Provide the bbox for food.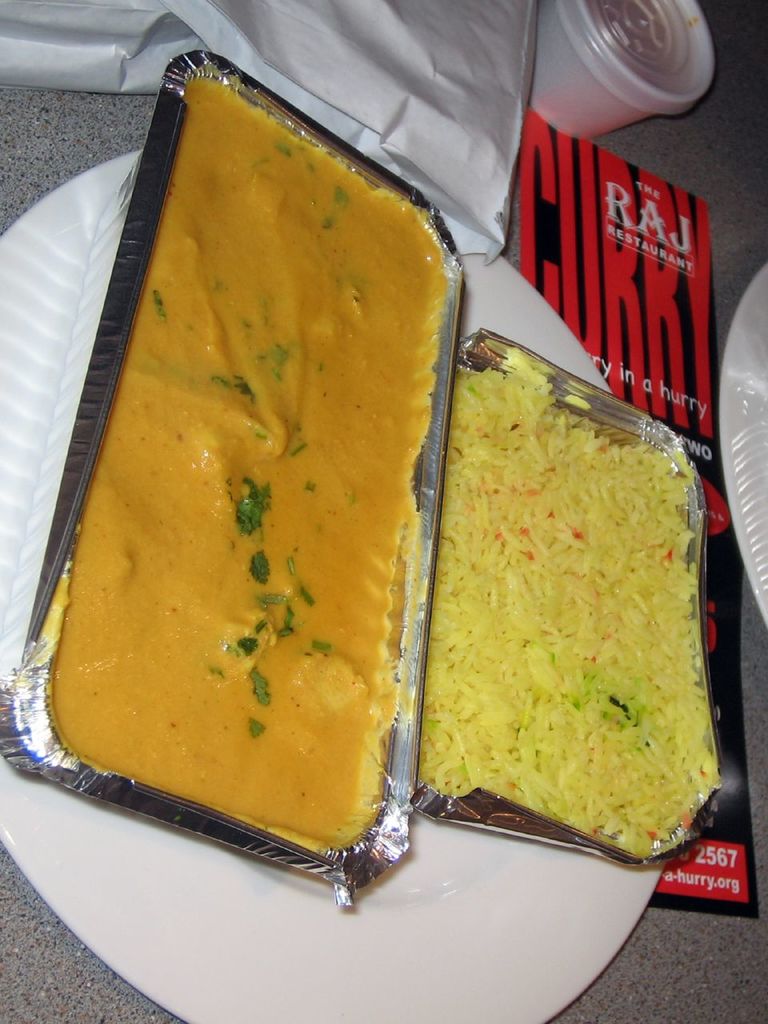
pyautogui.locateOnScreen(46, 78, 450, 855).
